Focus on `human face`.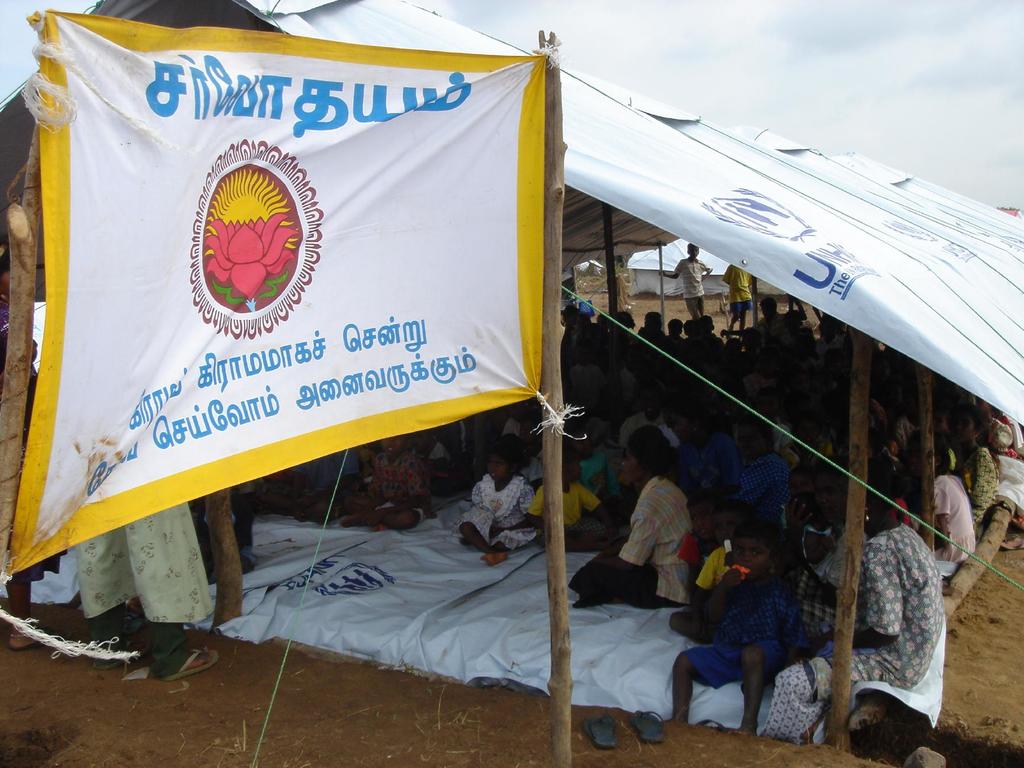
Focused at select_region(734, 540, 768, 576).
